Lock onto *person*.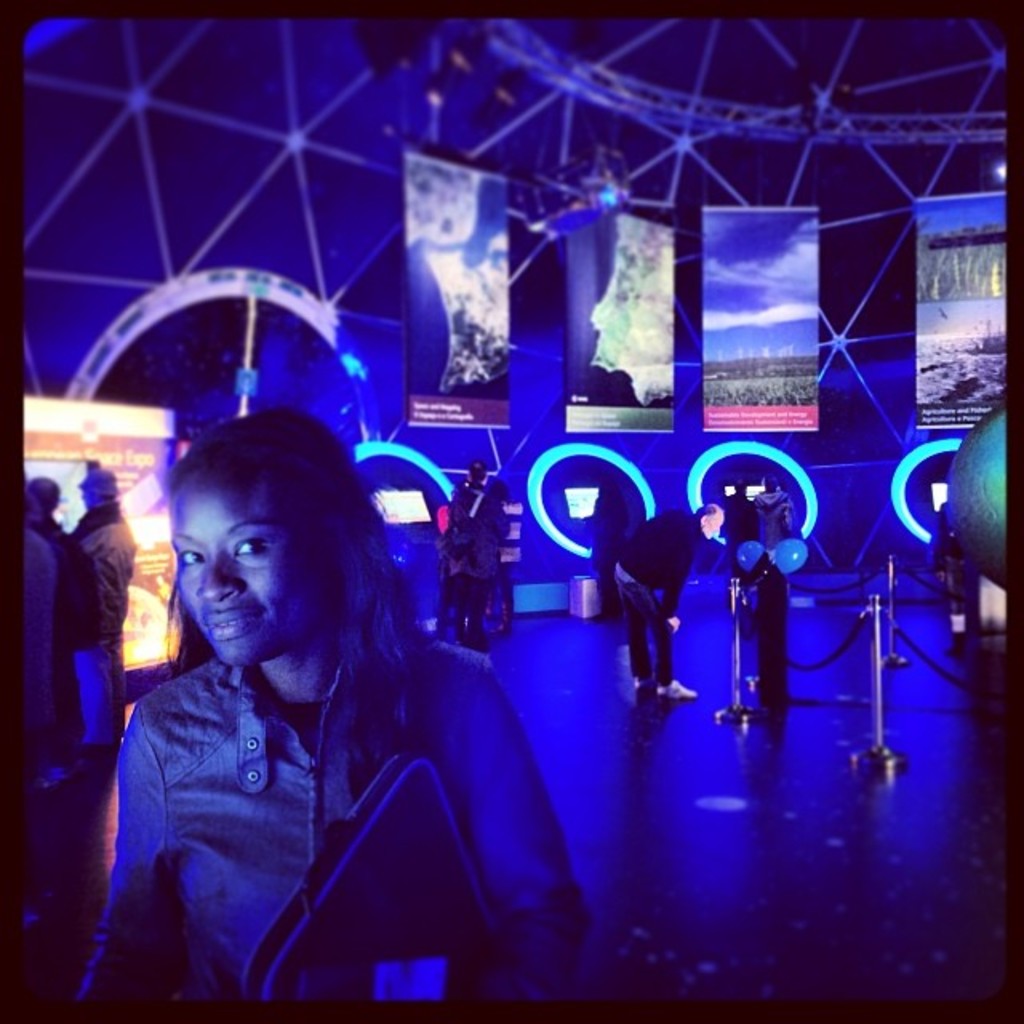
Locked: pyautogui.locateOnScreen(610, 507, 726, 702).
